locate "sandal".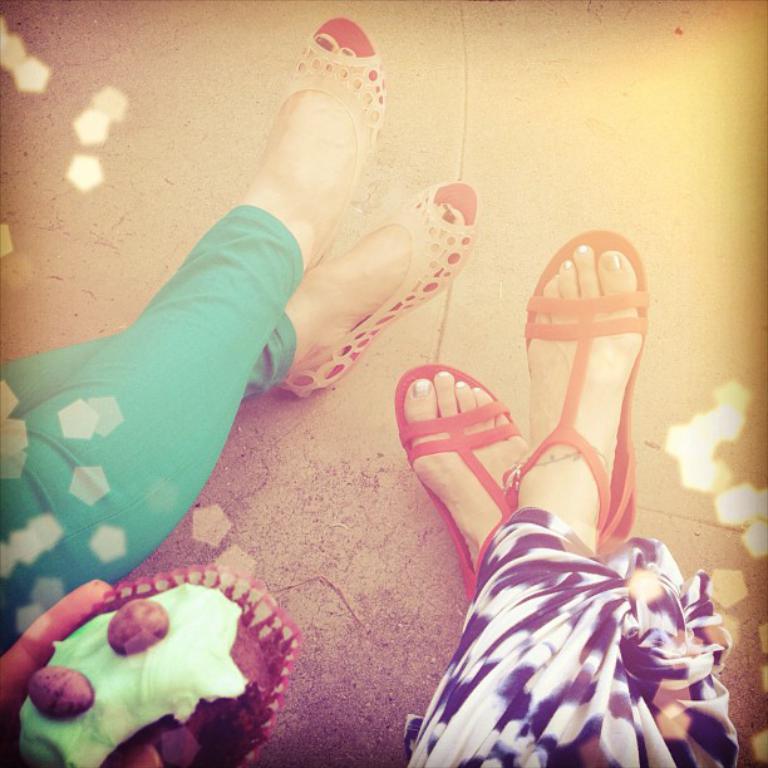
Bounding box: <box>243,15,387,262</box>.
